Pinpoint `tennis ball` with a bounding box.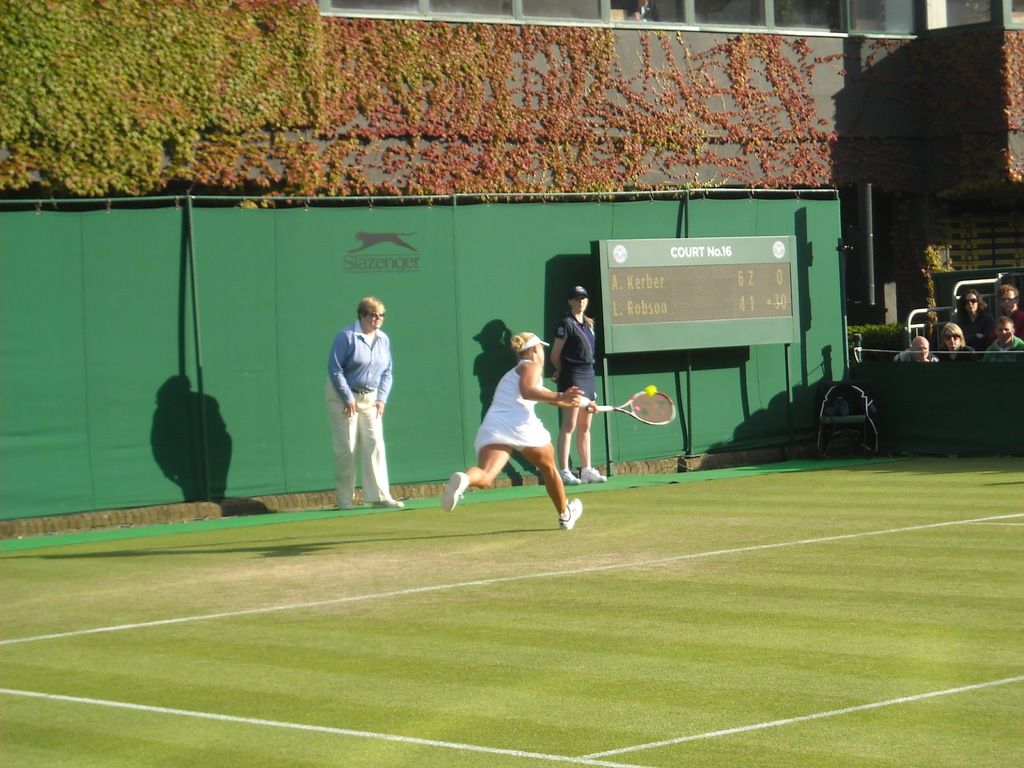
crop(647, 384, 658, 397).
